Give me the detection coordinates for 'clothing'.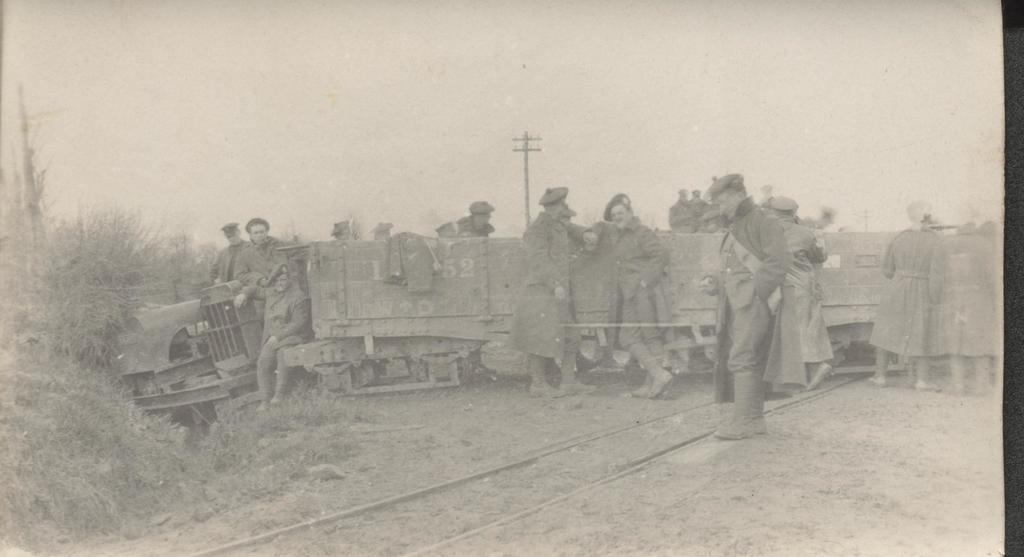
x1=868 y1=218 x2=941 y2=364.
